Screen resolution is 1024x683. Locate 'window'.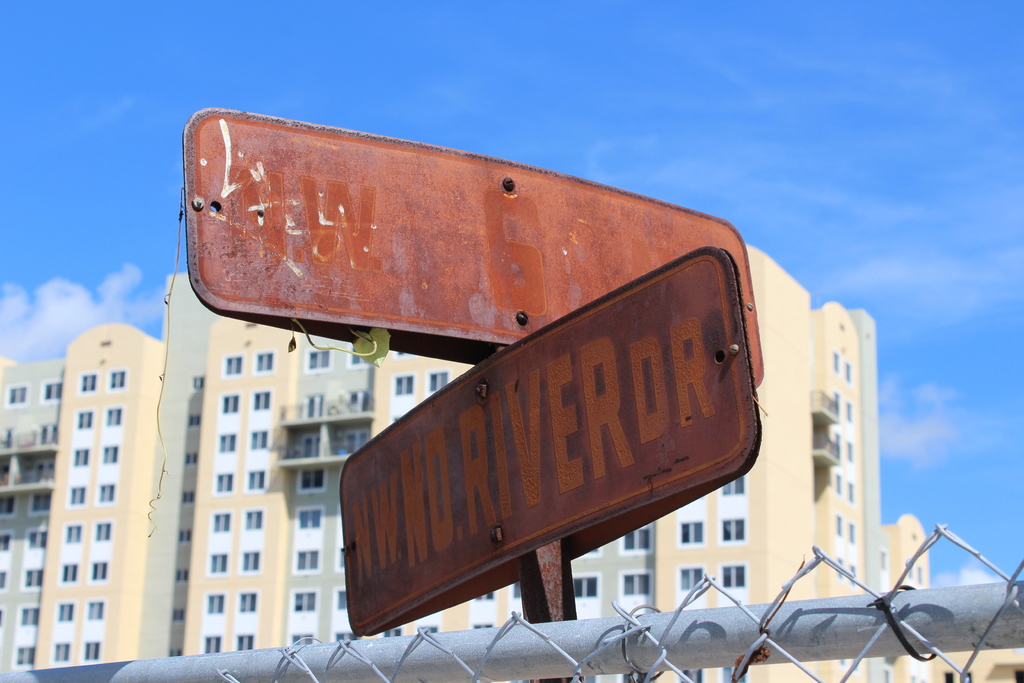
[71, 448, 90, 465].
